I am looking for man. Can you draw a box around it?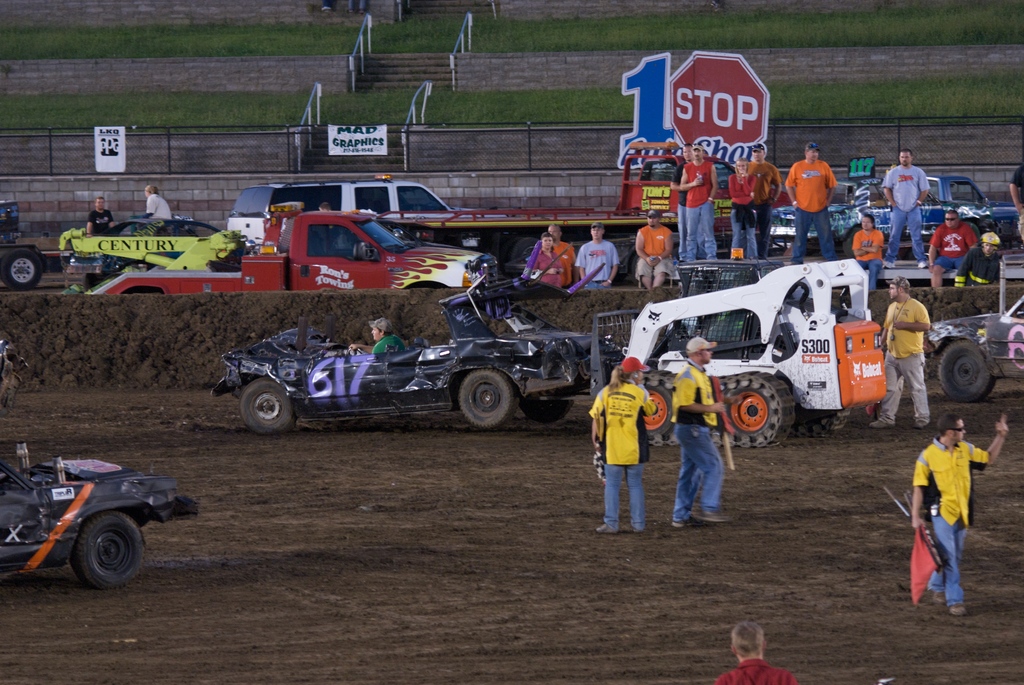
Sure, the bounding box is (x1=671, y1=333, x2=727, y2=524).
